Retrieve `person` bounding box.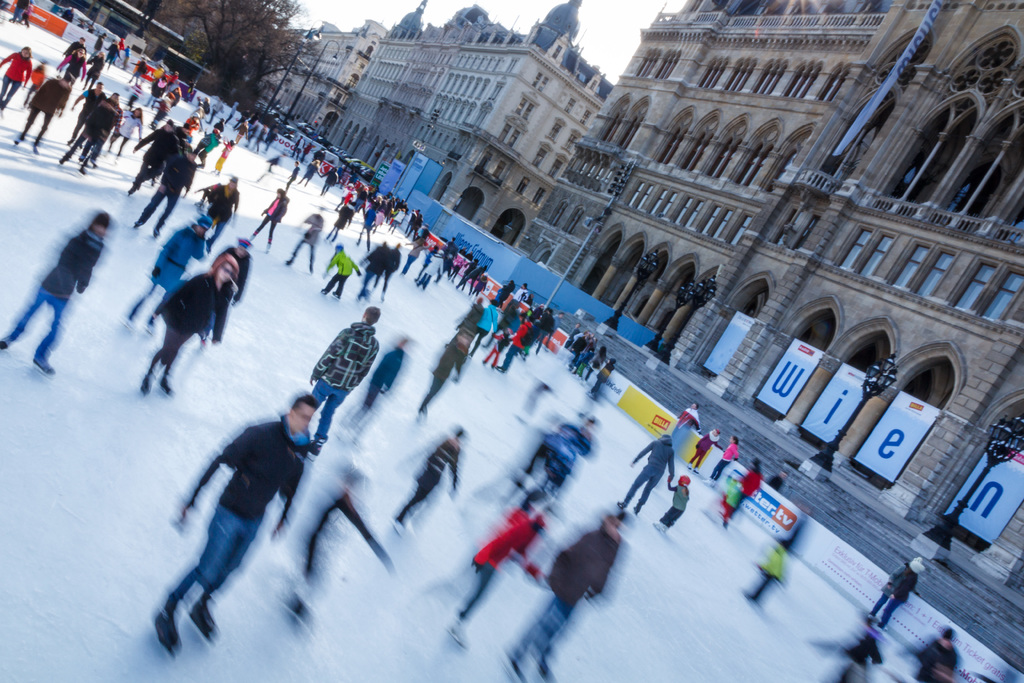
Bounding box: locate(115, 209, 211, 327).
